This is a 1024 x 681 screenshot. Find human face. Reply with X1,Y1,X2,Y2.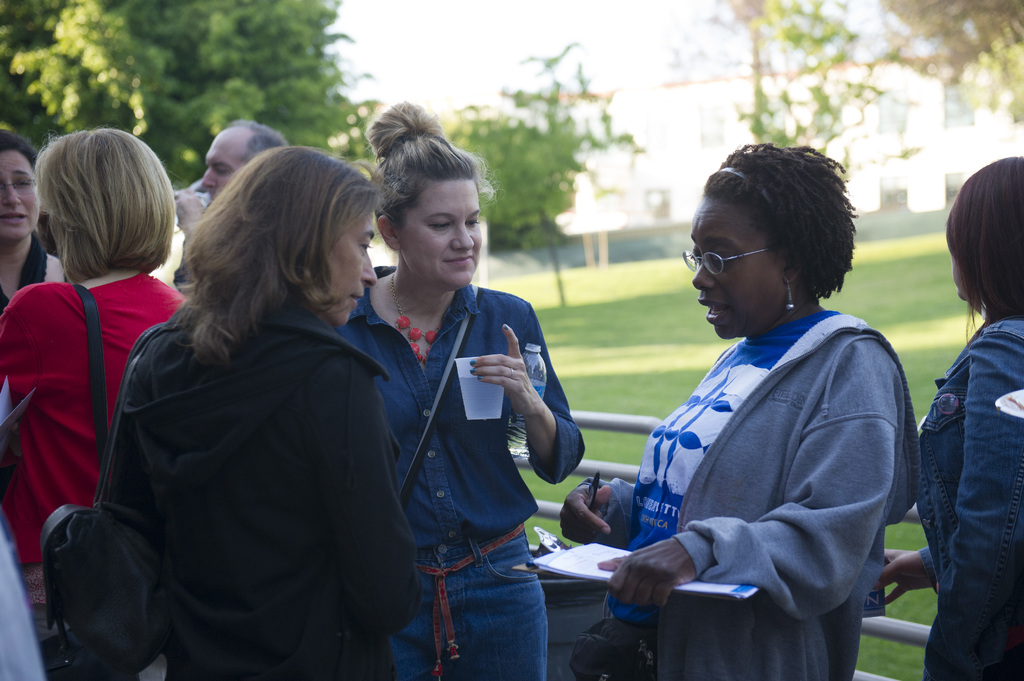
391,179,483,289.
